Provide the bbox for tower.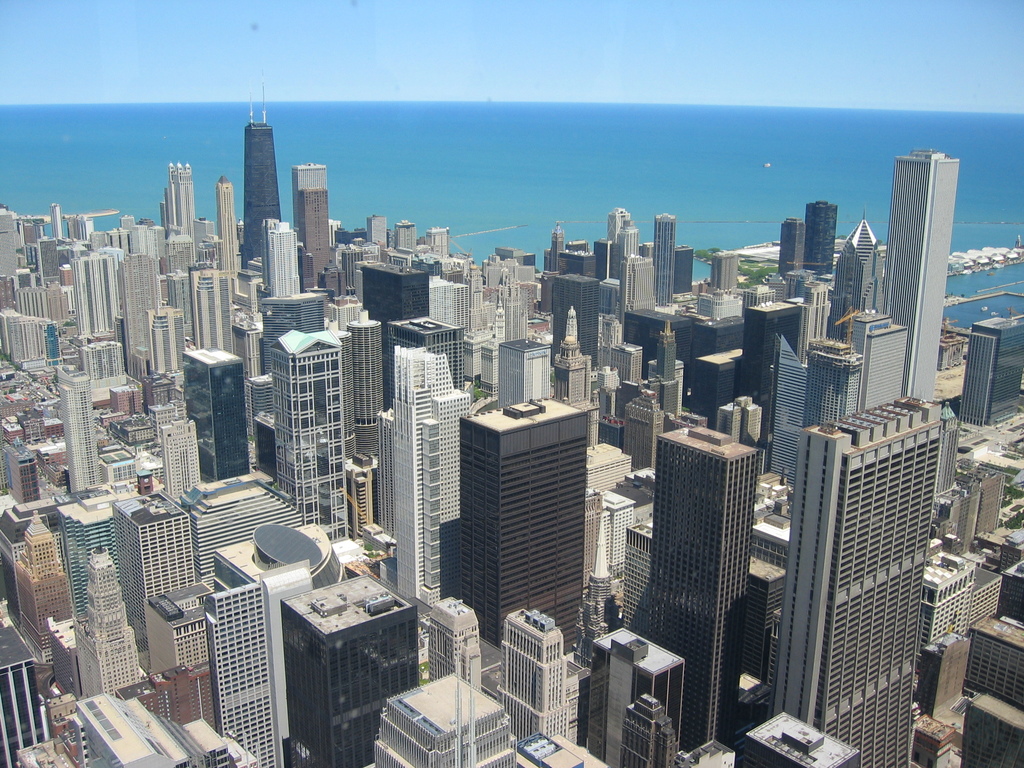
l=370, t=668, r=515, b=764.
